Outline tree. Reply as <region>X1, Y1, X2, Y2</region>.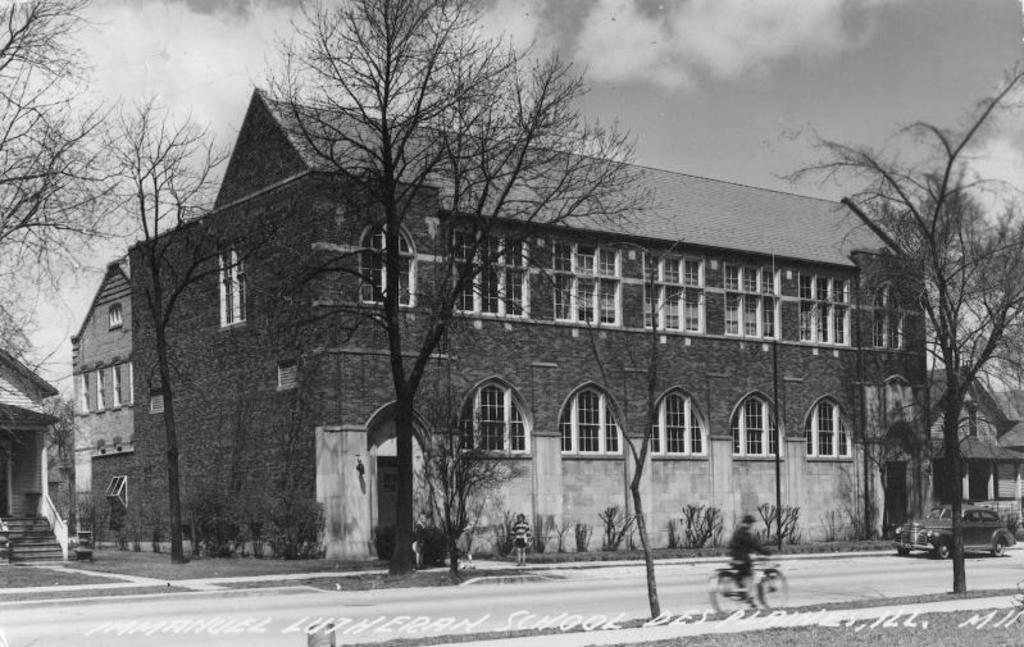
<region>479, 223, 720, 621</region>.
